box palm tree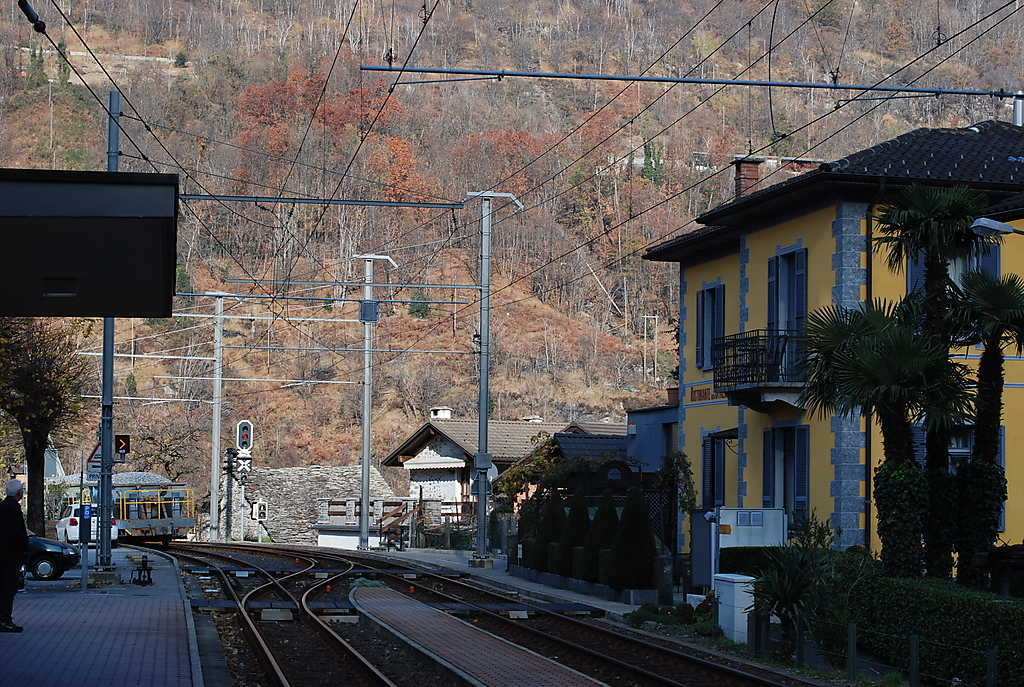
{"x1": 806, "y1": 310, "x2": 882, "y2": 538}
